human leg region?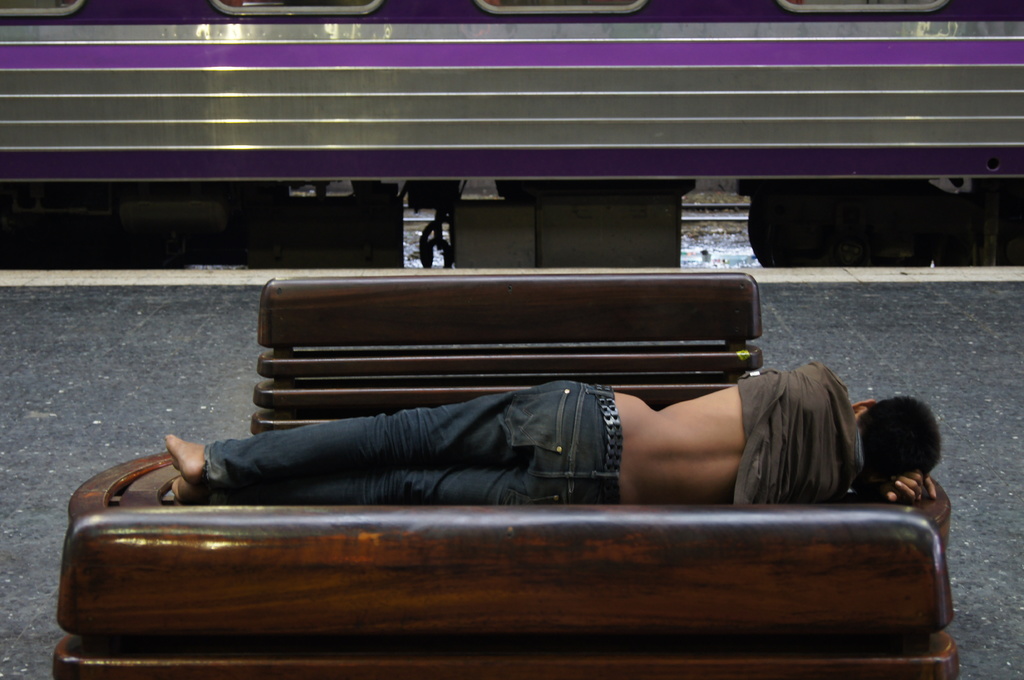
Rect(186, 473, 605, 507)
